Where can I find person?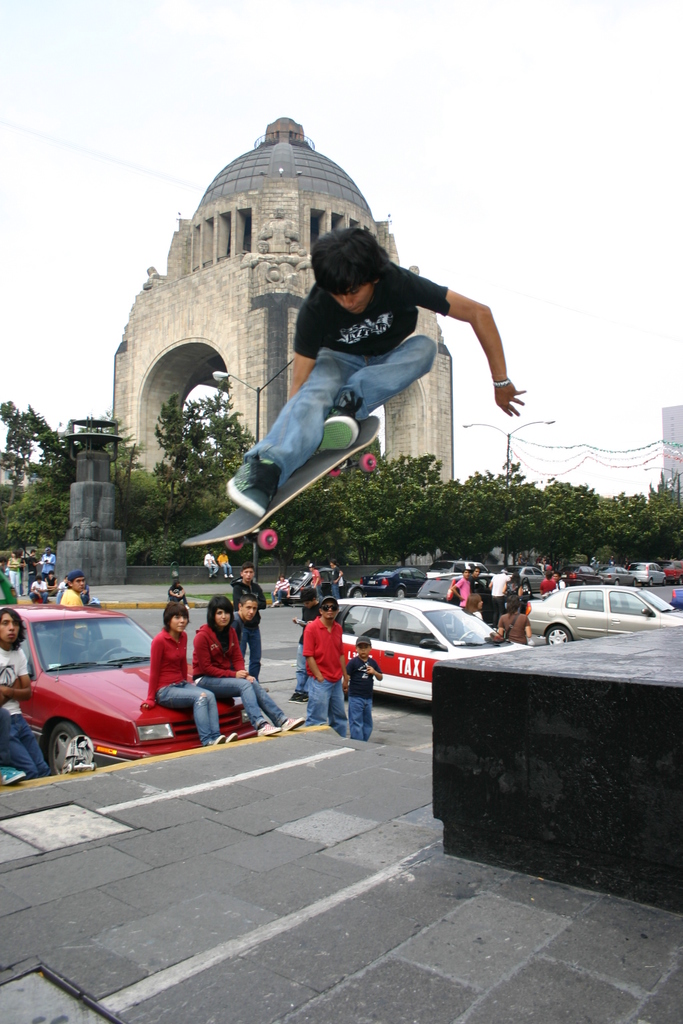
You can find it at <bbox>43, 565, 57, 598</bbox>.
